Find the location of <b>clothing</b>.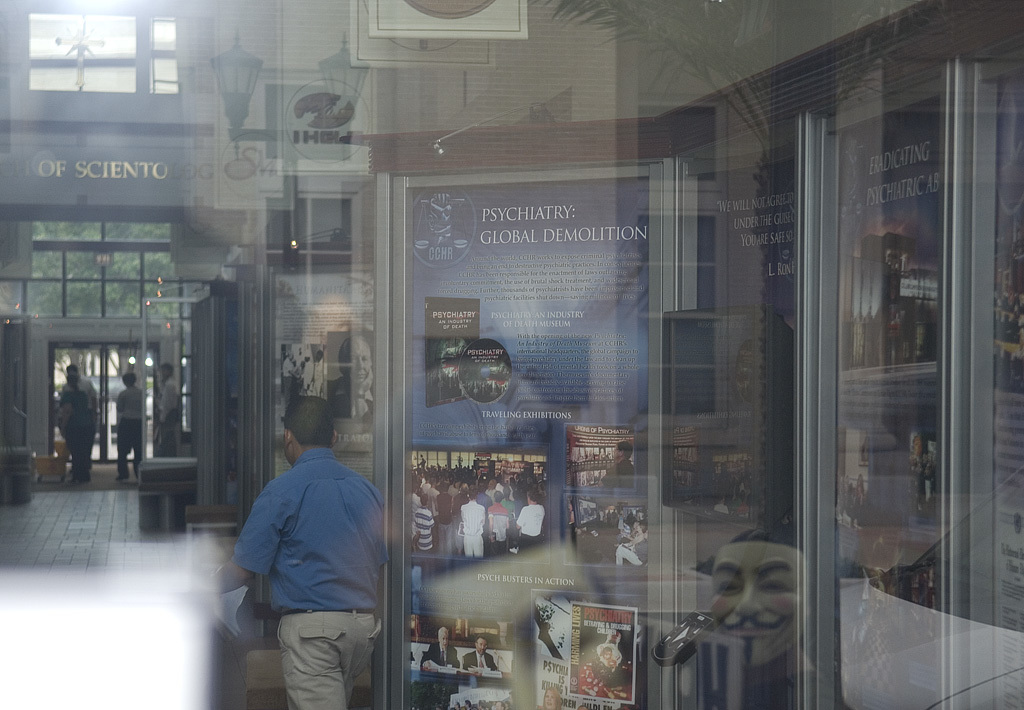
Location: l=233, t=409, r=399, b=687.
